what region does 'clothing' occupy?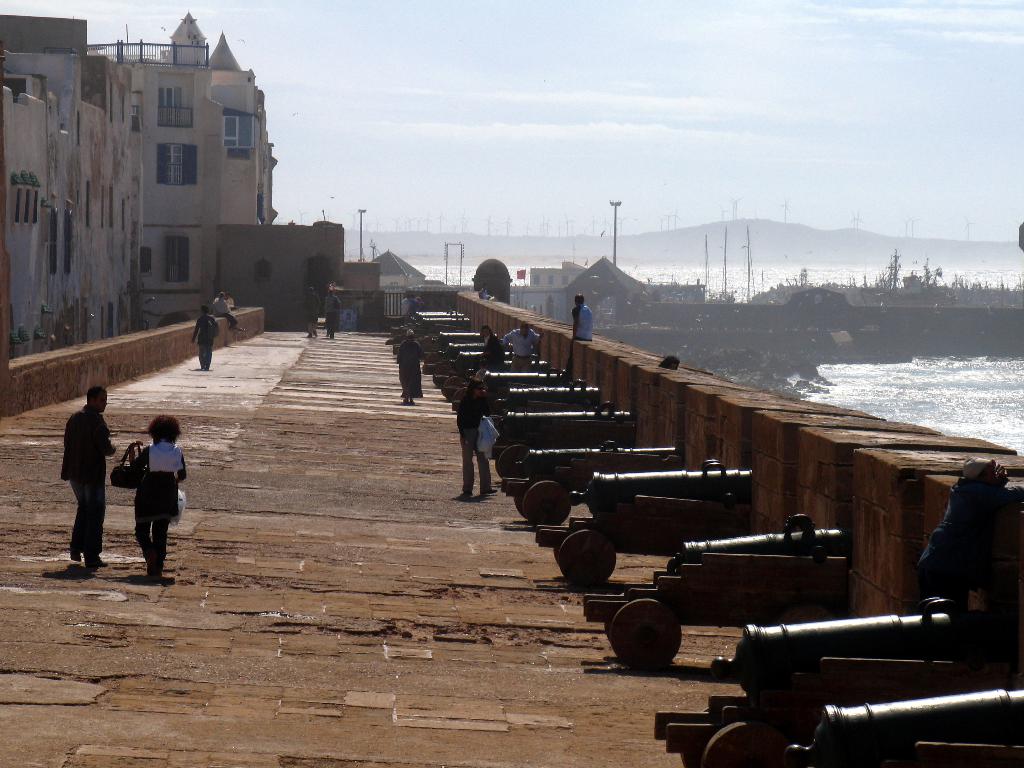
[918, 455, 1014, 647].
